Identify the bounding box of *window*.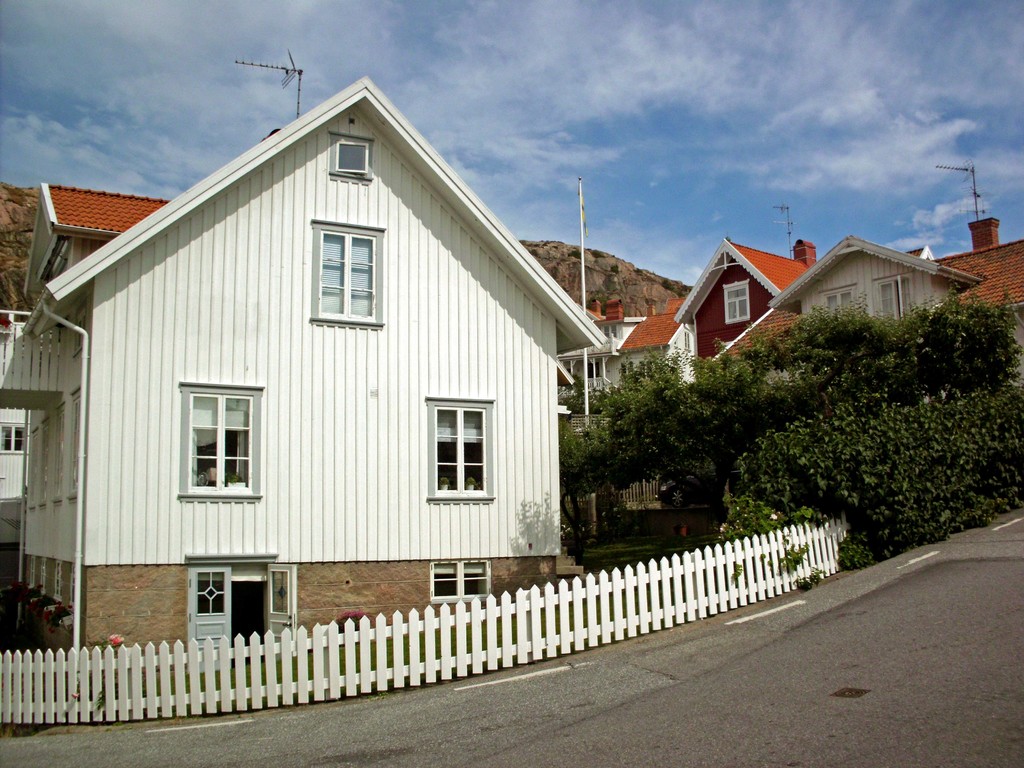
crop(178, 380, 265, 502).
